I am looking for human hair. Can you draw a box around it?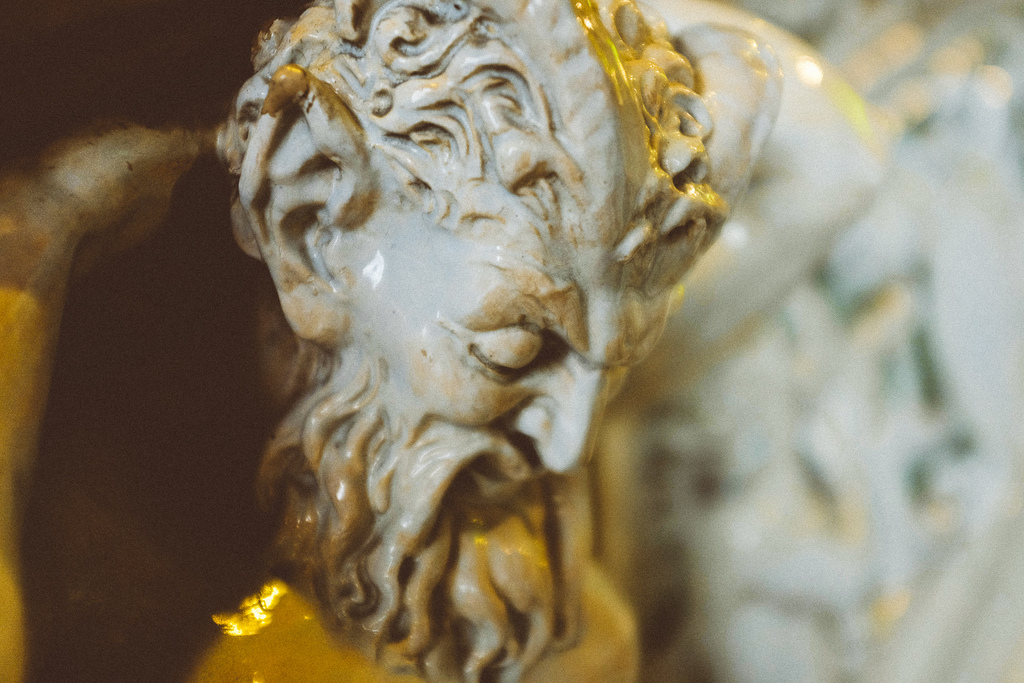
Sure, the bounding box is region(207, 0, 724, 297).
